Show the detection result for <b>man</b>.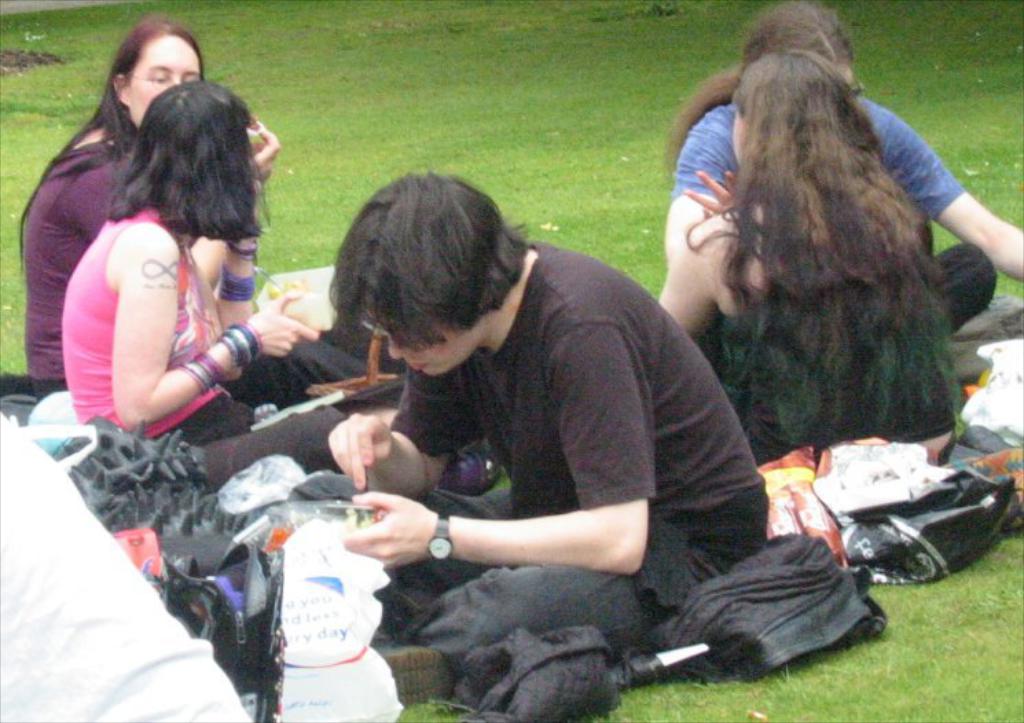
select_region(260, 153, 812, 685).
